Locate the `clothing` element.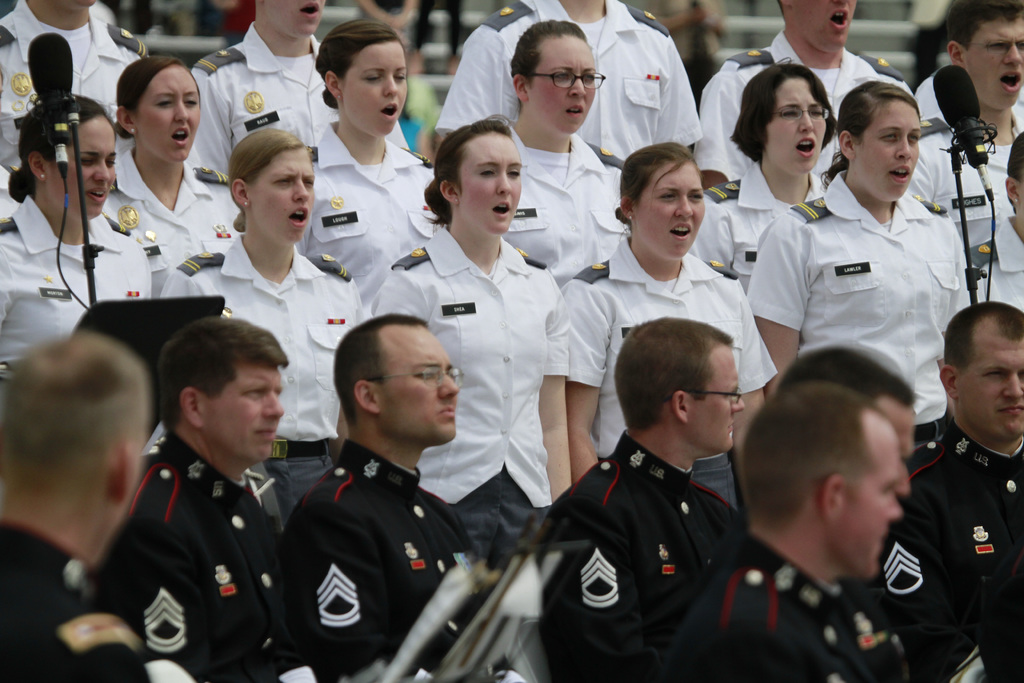
Element bbox: rect(686, 40, 924, 128).
